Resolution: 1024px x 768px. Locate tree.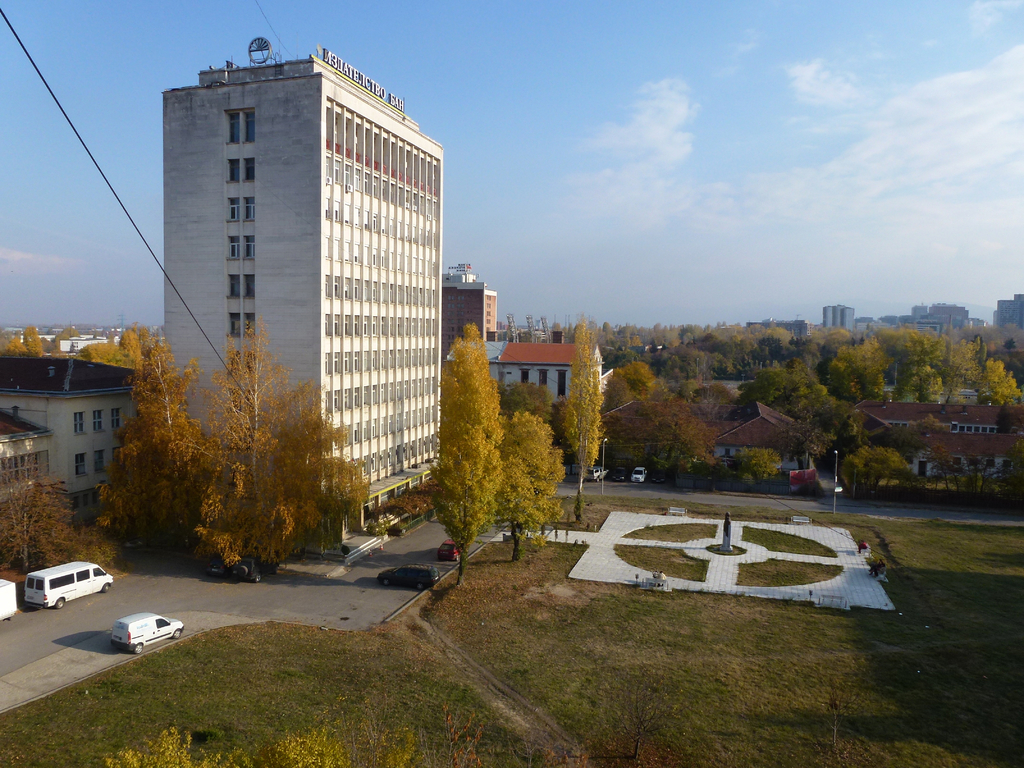
429, 316, 501, 594.
